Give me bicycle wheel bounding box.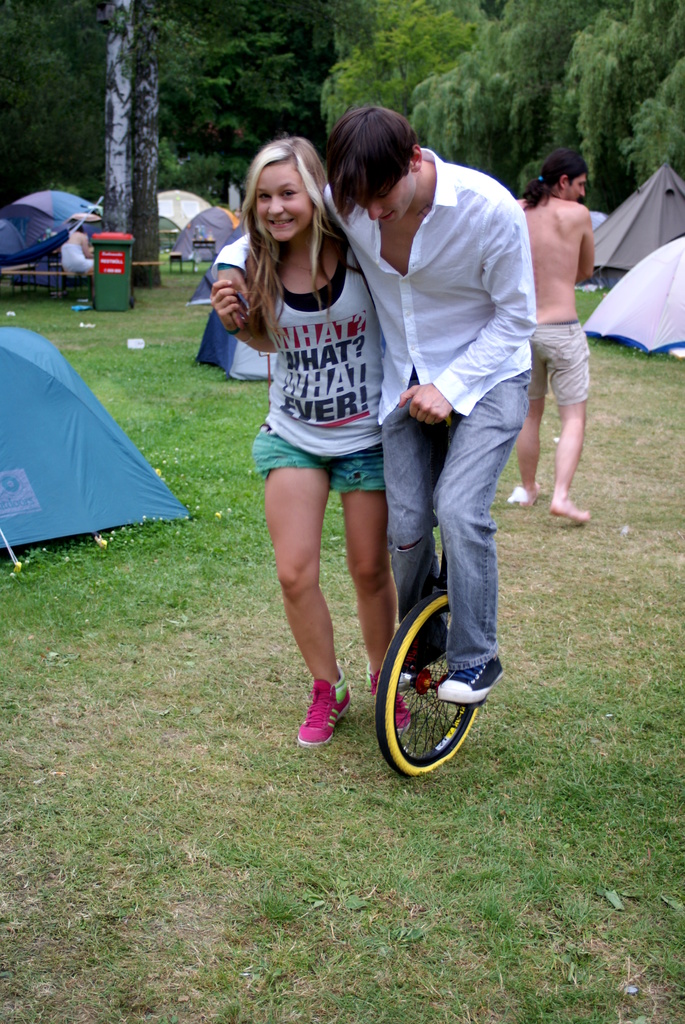
<bbox>375, 595, 484, 774</bbox>.
